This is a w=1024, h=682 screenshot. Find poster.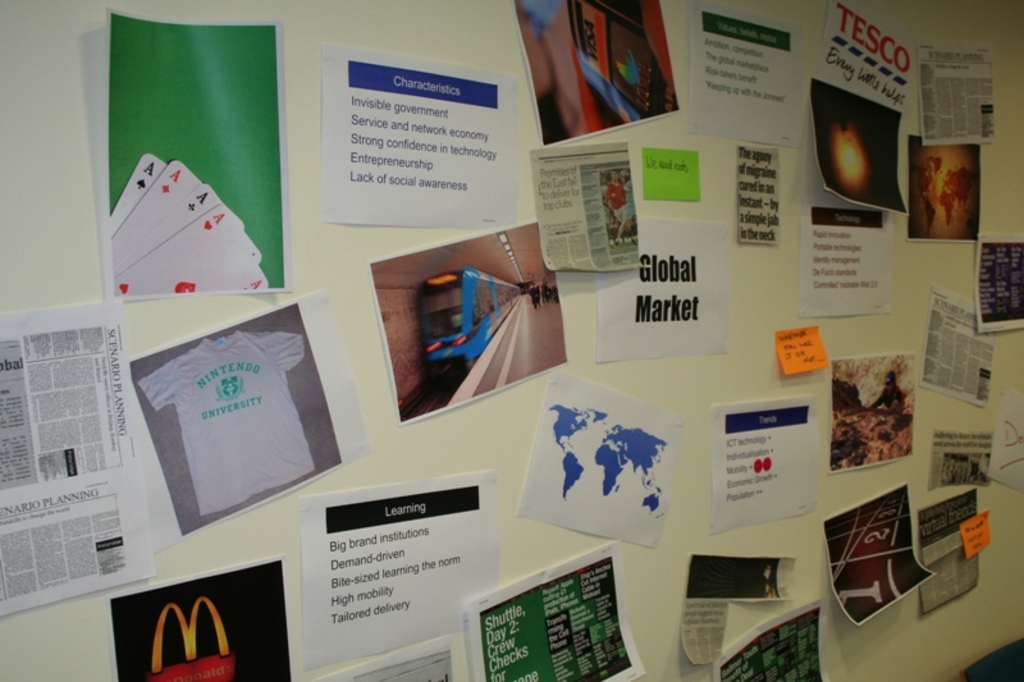
Bounding box: Rect(596, 214, 732, 362).
